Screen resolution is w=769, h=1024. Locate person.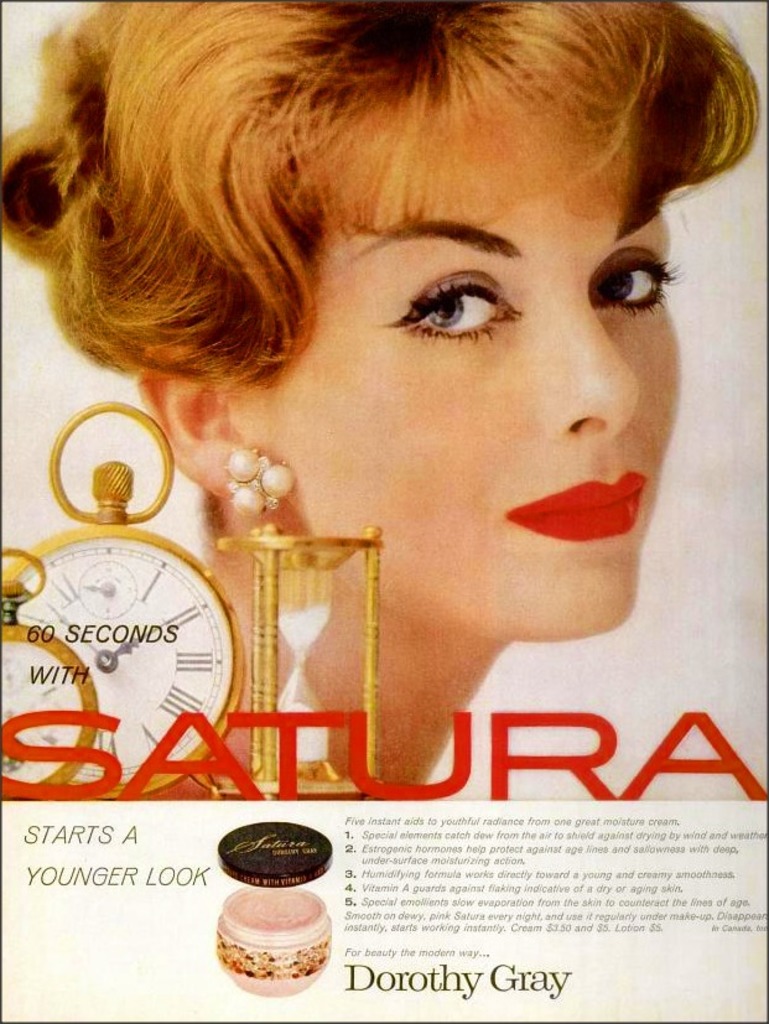
rect(0, 0, 768, 930).
